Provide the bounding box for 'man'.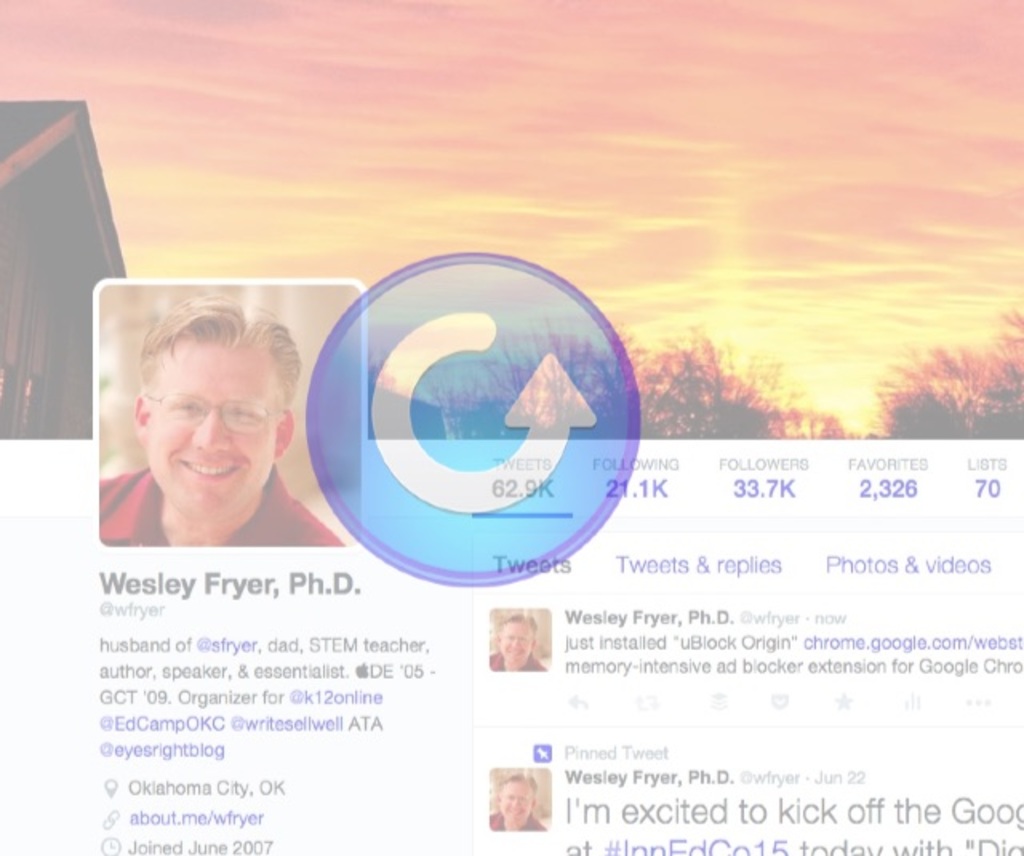
Rect(483, 768, 546, 830).
